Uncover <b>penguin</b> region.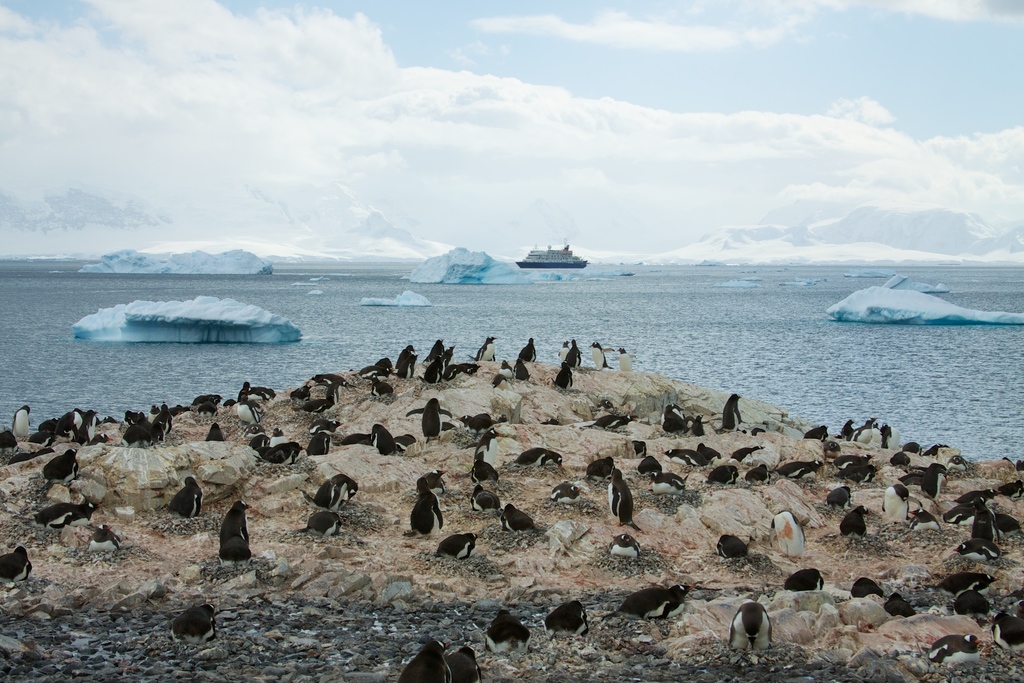
Uncovered: [x1=580, y1=450, x2=619, y2=480].
